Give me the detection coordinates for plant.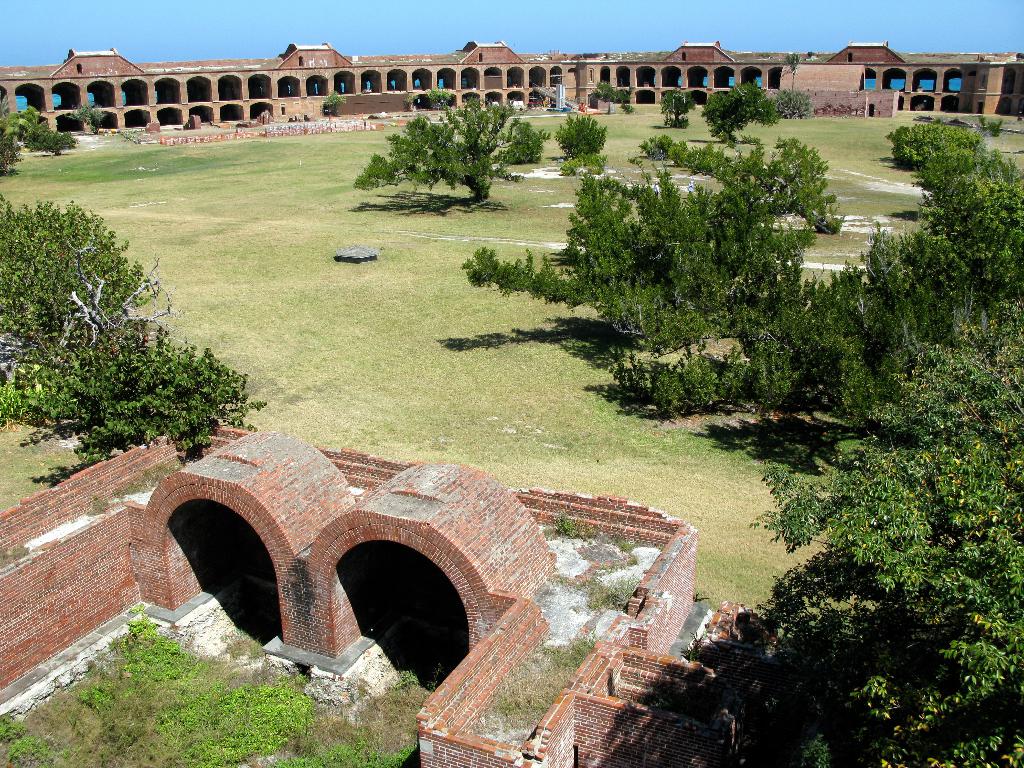
584, 575, 643, 614.
